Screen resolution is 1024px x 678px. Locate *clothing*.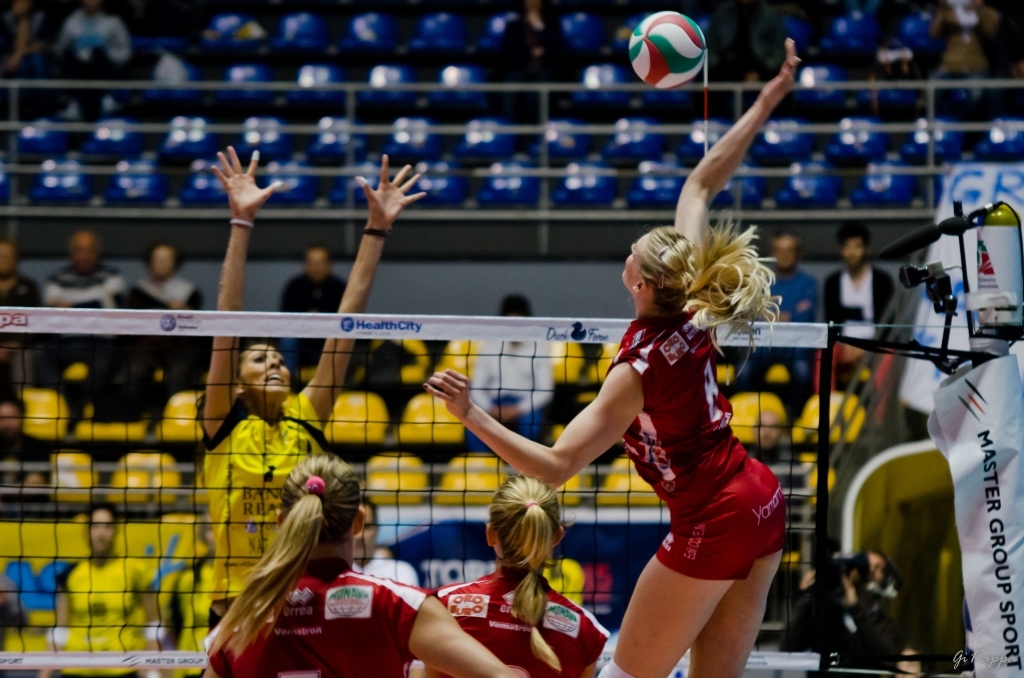
crop(789, 391, 871, 505).
